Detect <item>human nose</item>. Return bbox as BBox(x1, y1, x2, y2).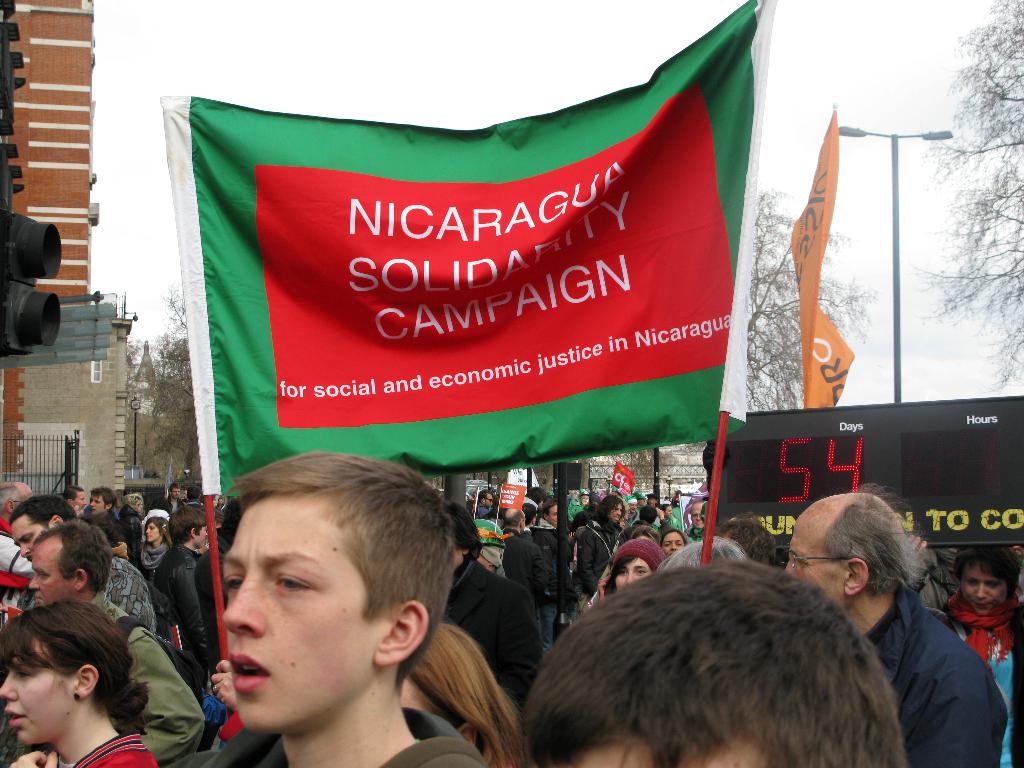
BBox(696, 516, 702, 523).
